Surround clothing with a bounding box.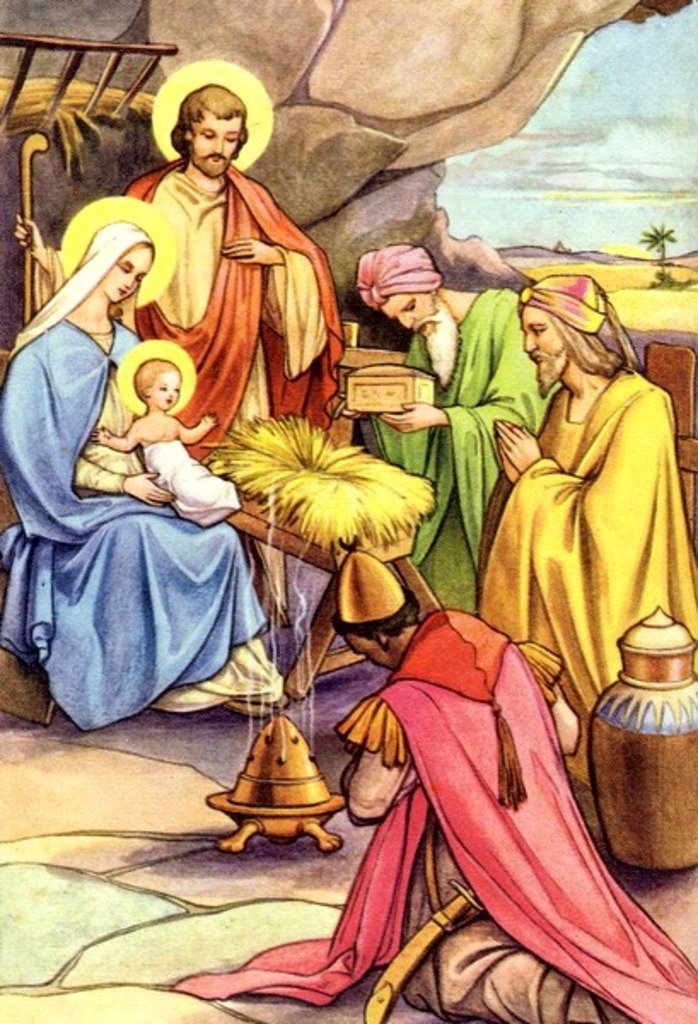
bbox=(174, 618, 696, 1022).
